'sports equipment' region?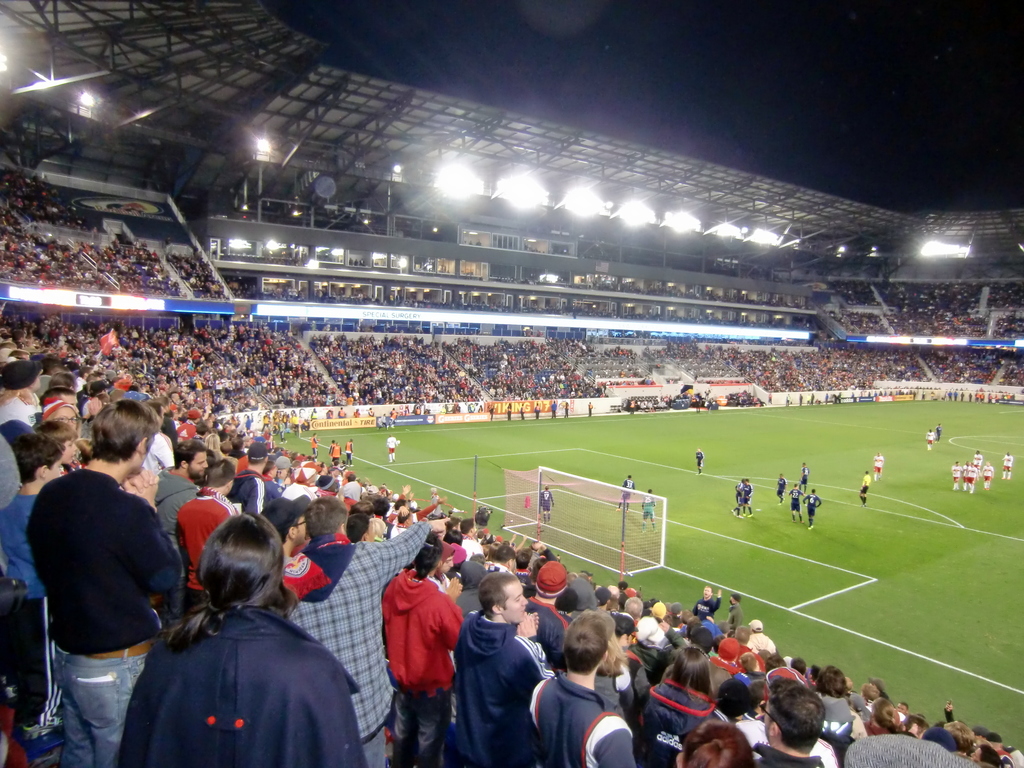
left=503, top=471, right=667, bottom=579
